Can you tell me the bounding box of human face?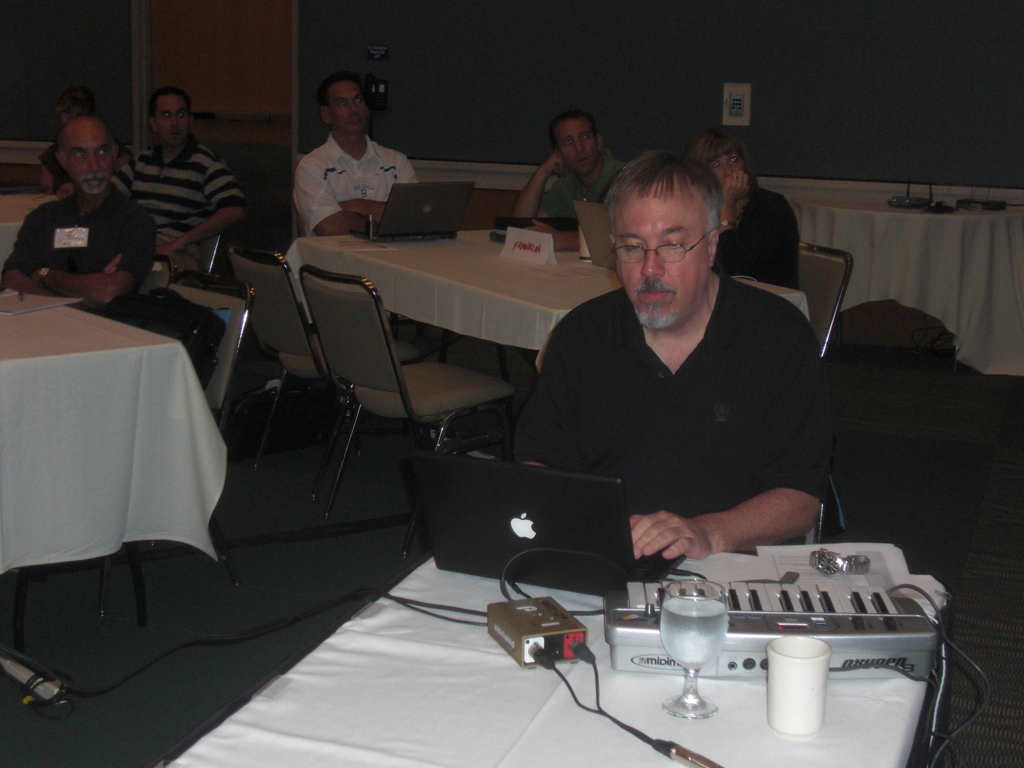
bbox=(65, 124, 126, 204).
